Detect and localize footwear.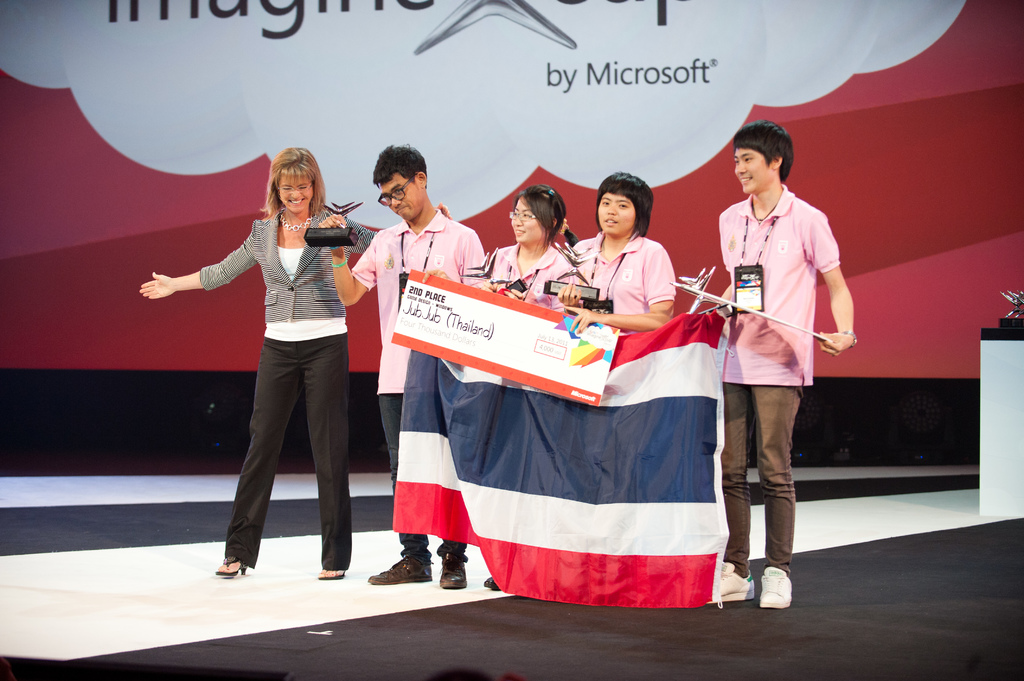
Localized at [365, 555, 435, 581].
